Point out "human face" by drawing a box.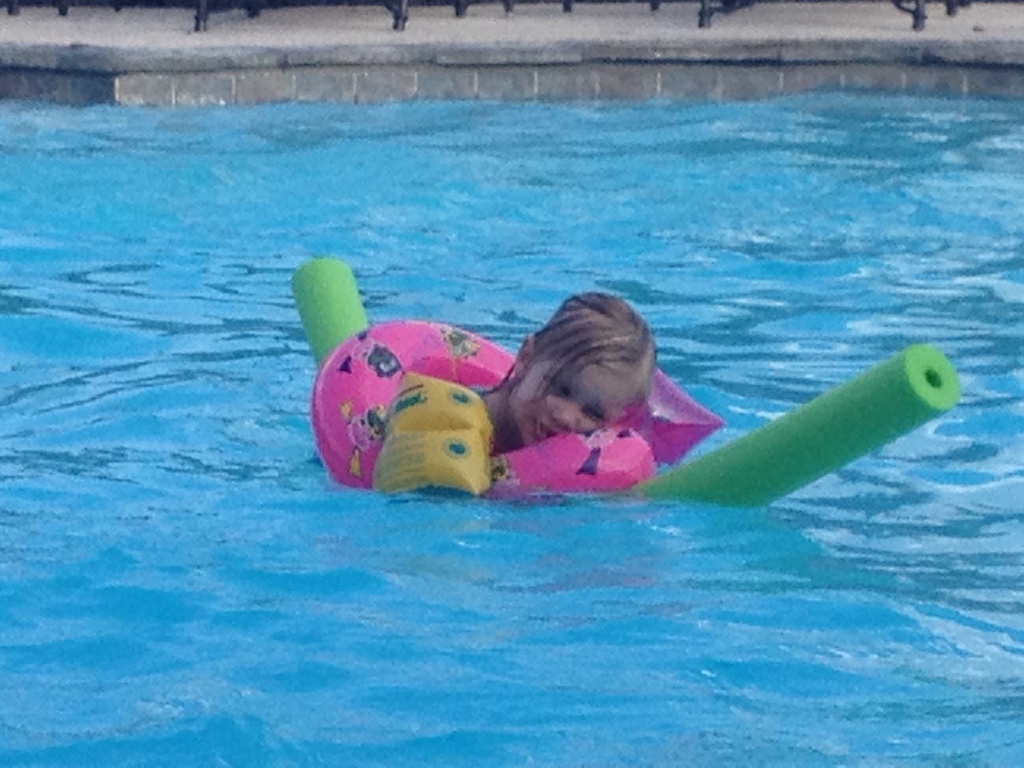
[left=509, top=359, right=657, bottom=438].
